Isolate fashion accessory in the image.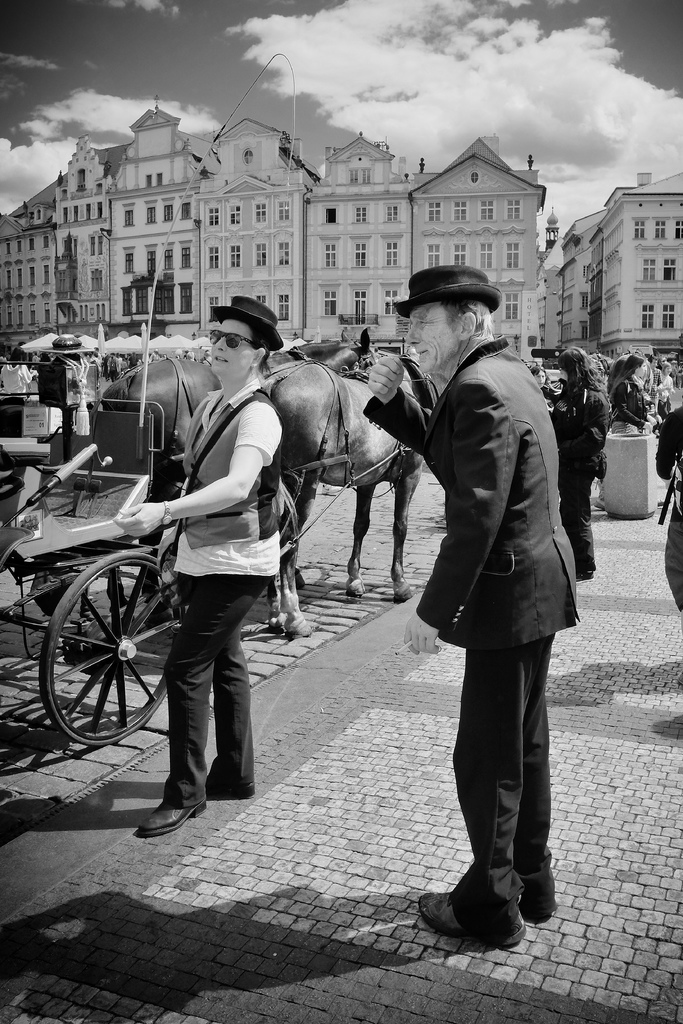
Isolated region: left=393, top=266, right=498, bottom=312.
